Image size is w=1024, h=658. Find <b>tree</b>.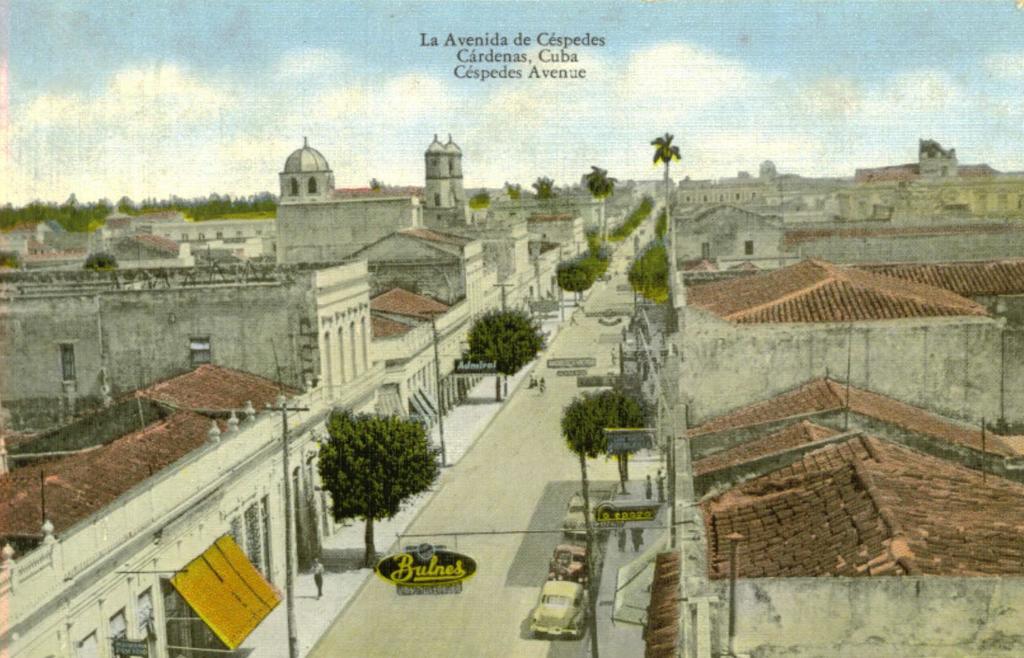
[left=463, top=306, right=547, bottom=396].
